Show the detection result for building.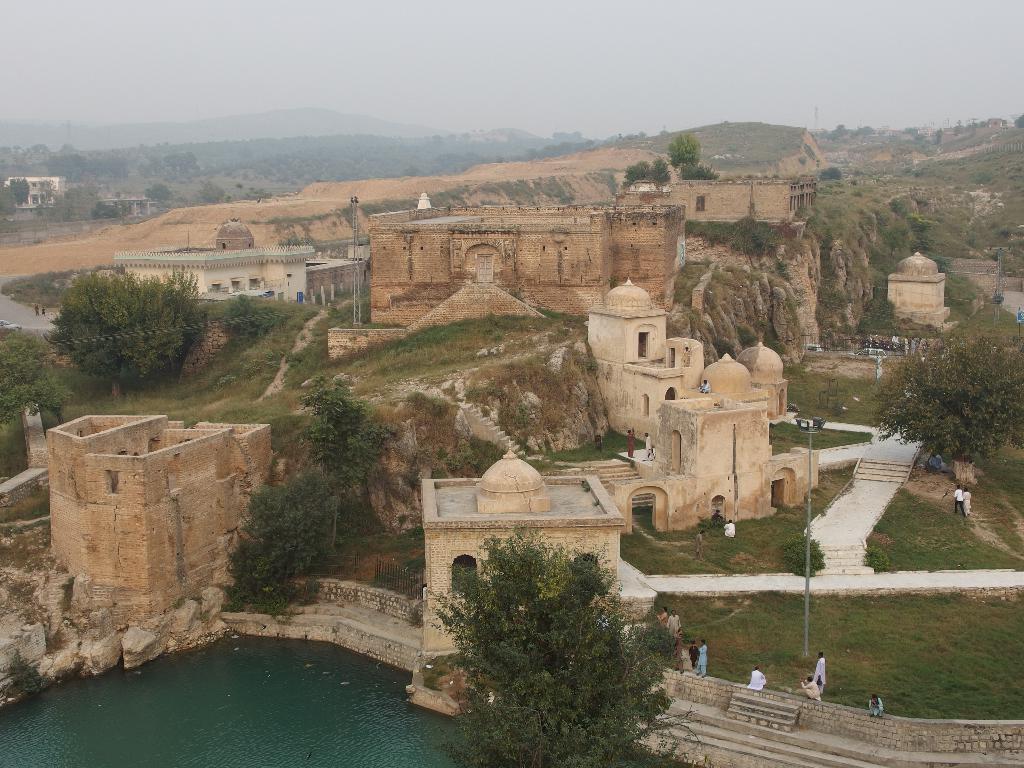
rect(112, 213, 367, 308).
